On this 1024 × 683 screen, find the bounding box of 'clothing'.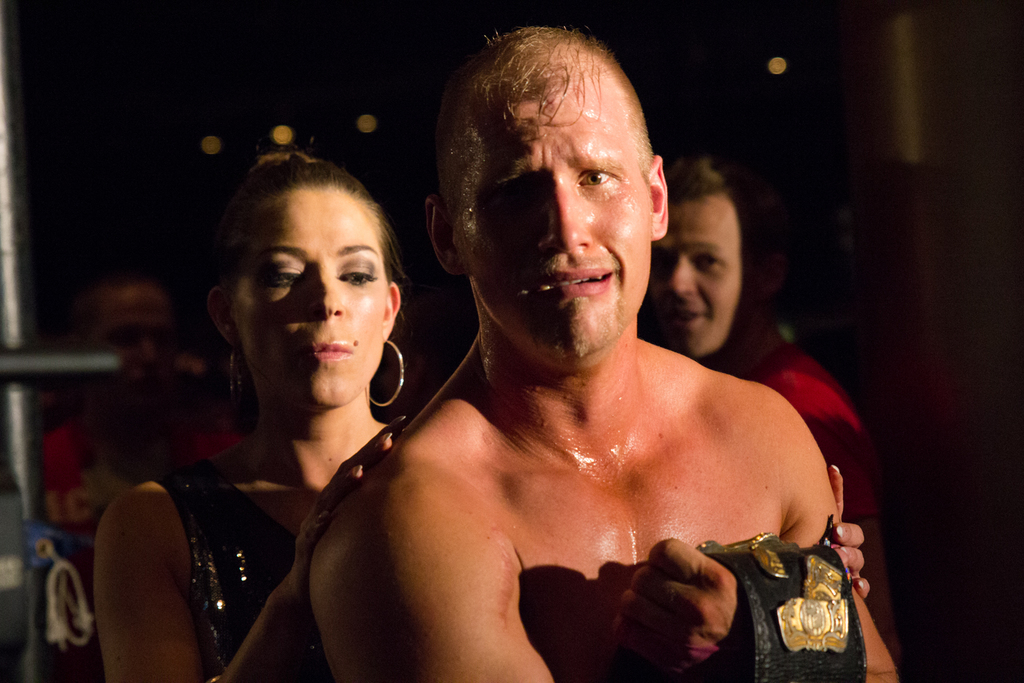
Bounding box: l=40, t=400, r=250, b=539.
